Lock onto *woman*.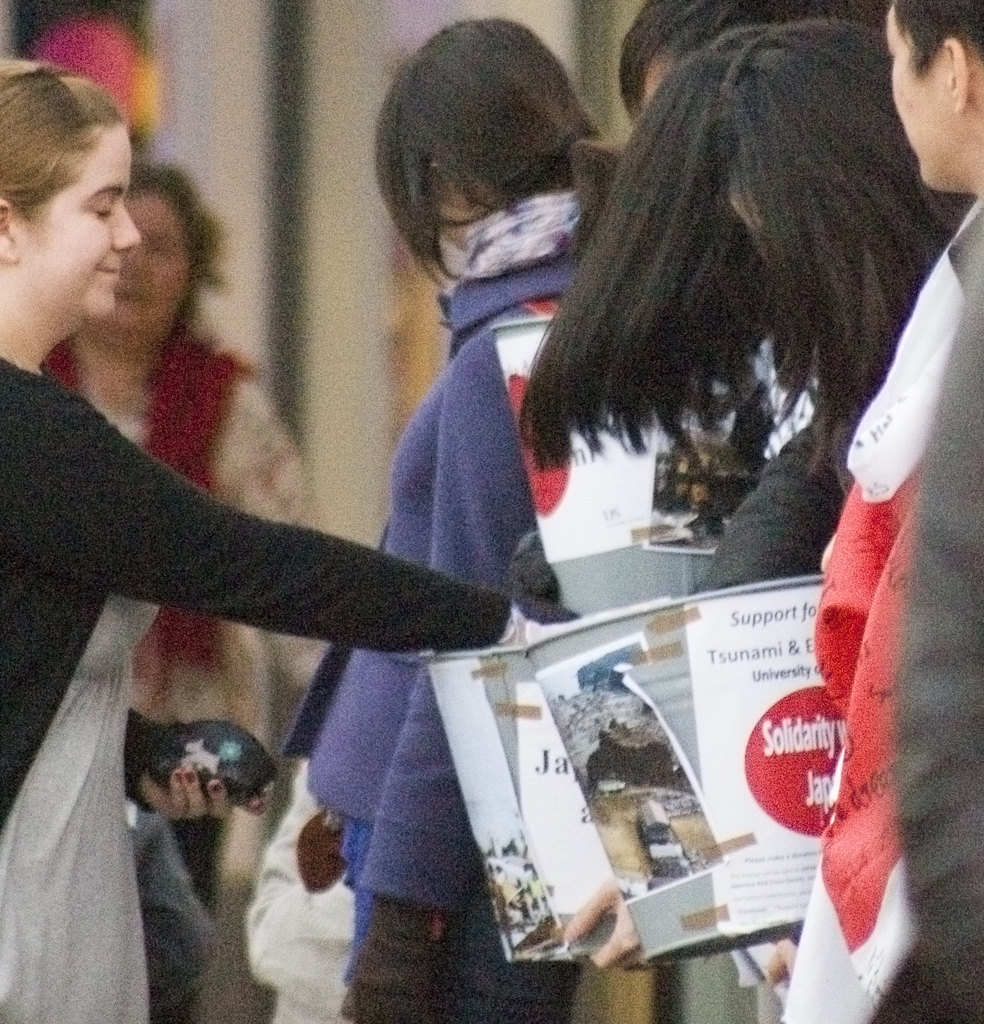
Locked: pyautogui.locateOnScreen(518, 19, 981, 1023).
